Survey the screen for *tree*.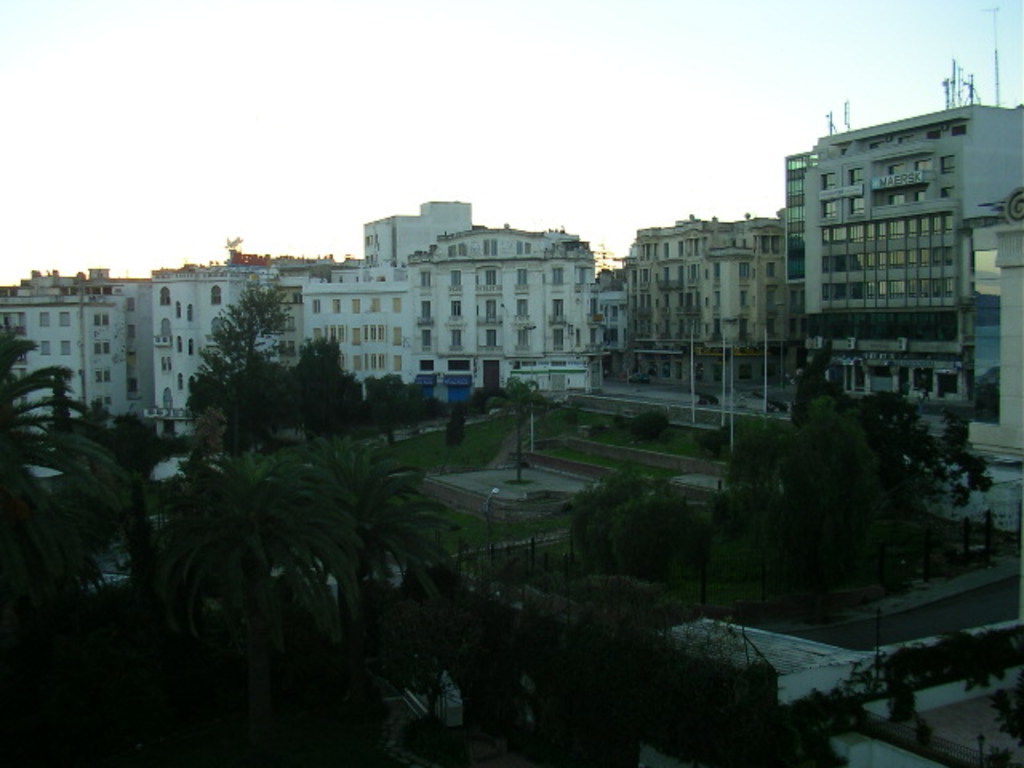
Survey found: bbox=(182, 277, 304, 450).
